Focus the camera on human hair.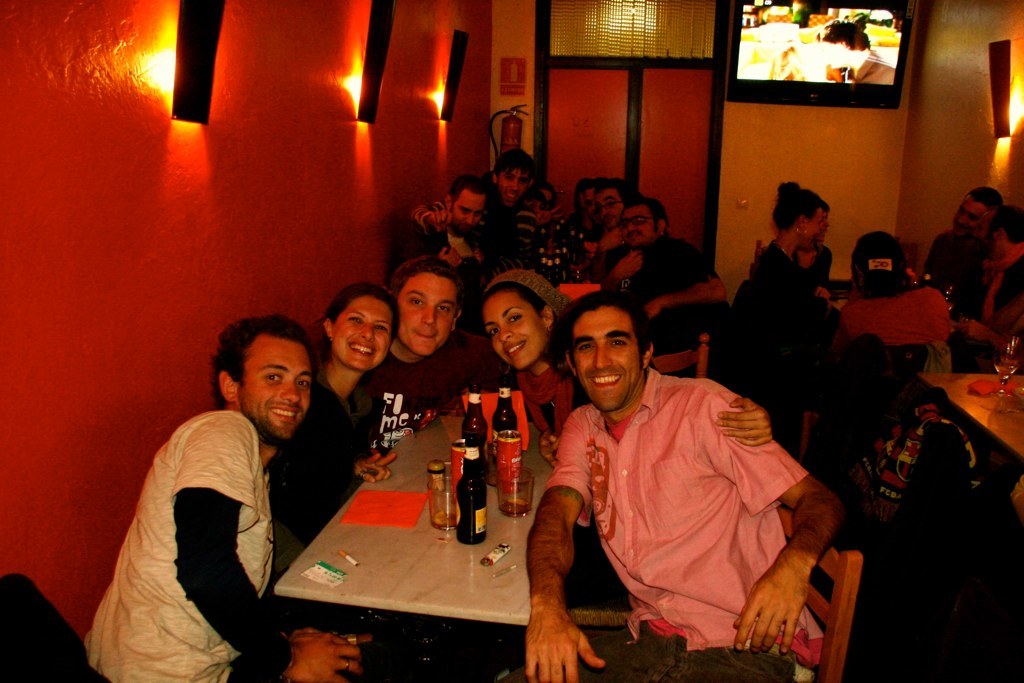
Focus region: box(561, 280, 652, 376).
